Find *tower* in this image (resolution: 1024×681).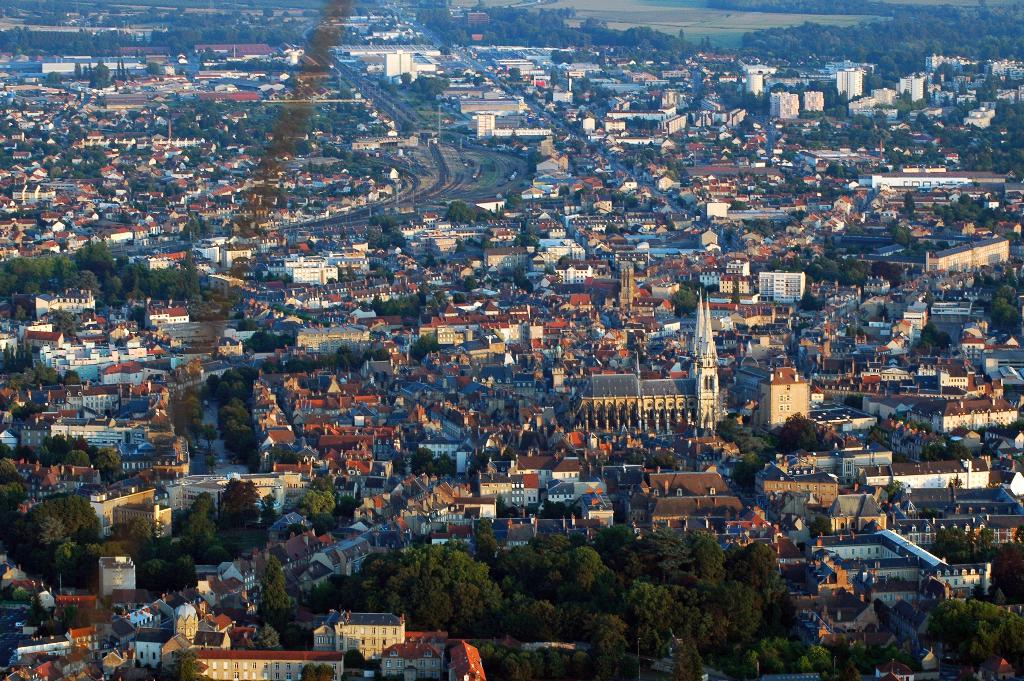
[685,288,719,432].
